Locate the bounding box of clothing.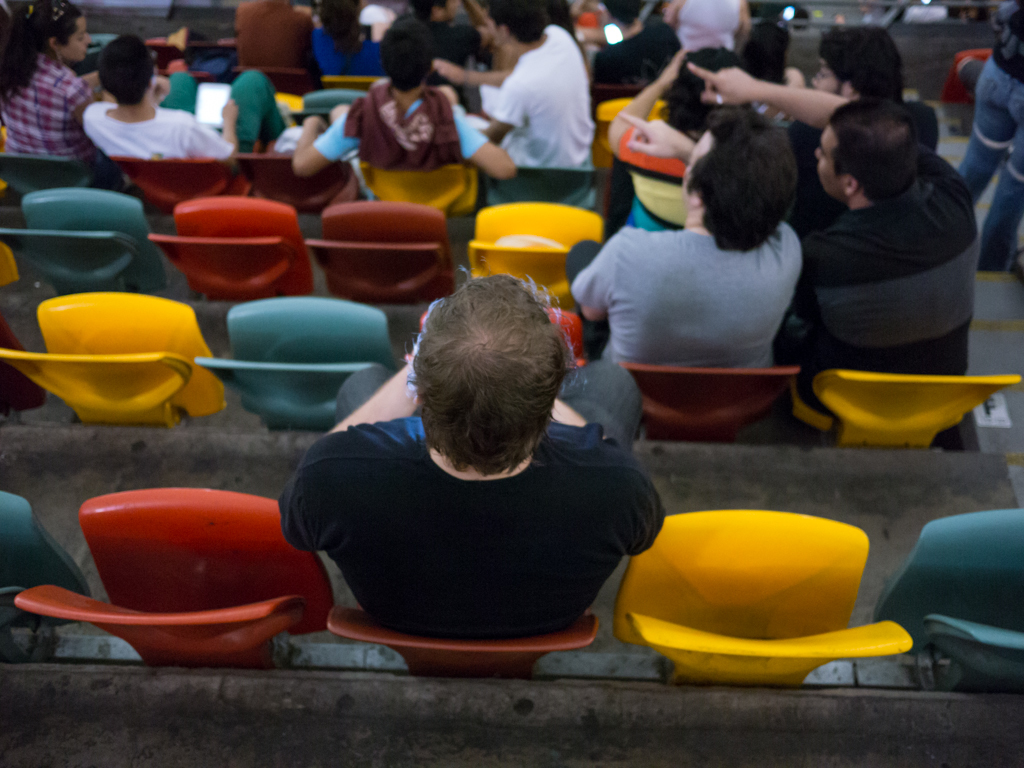
Bounding box: bbox=[92, 66, 268, 164].
